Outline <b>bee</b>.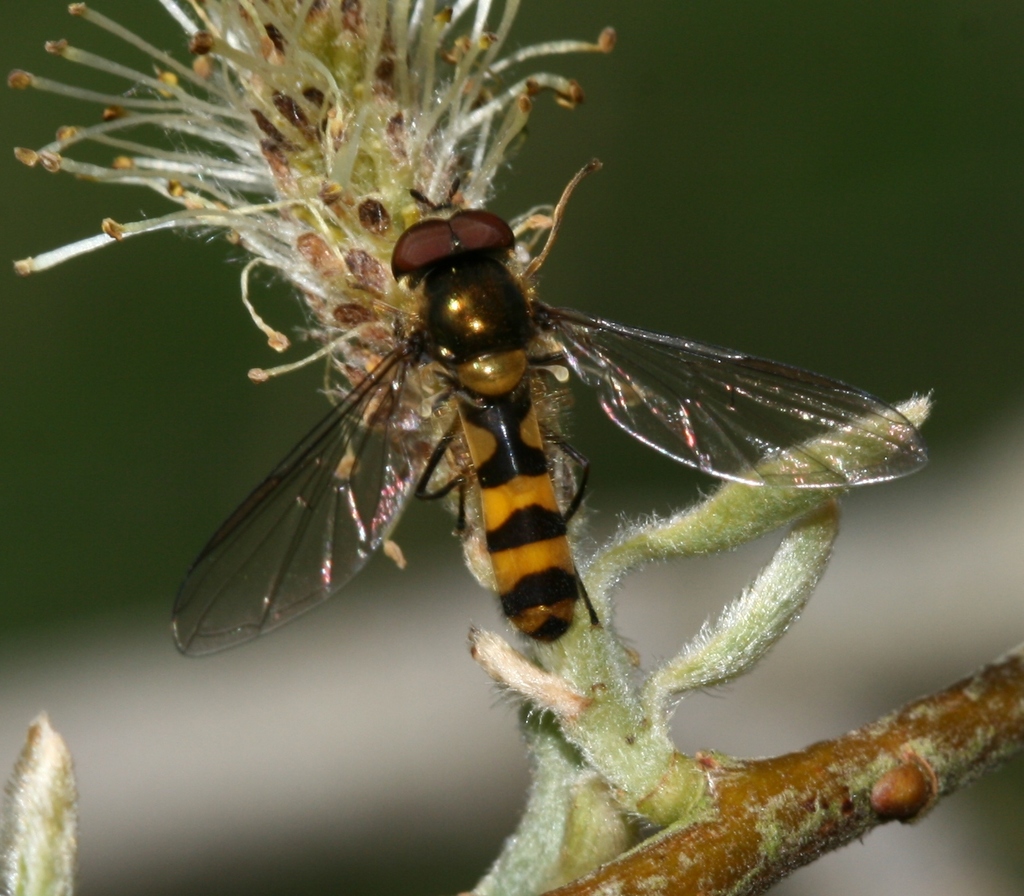
Outline: [162,162,902,713].
